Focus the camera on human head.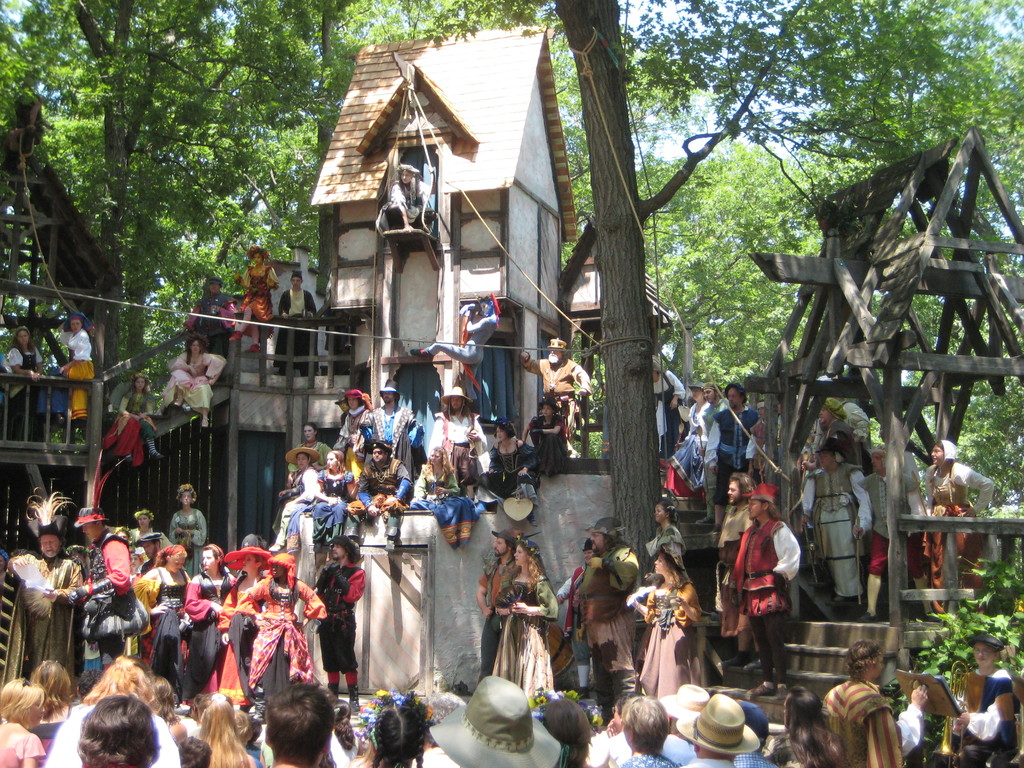
Focus region: box(378, 381, 398, 405).
